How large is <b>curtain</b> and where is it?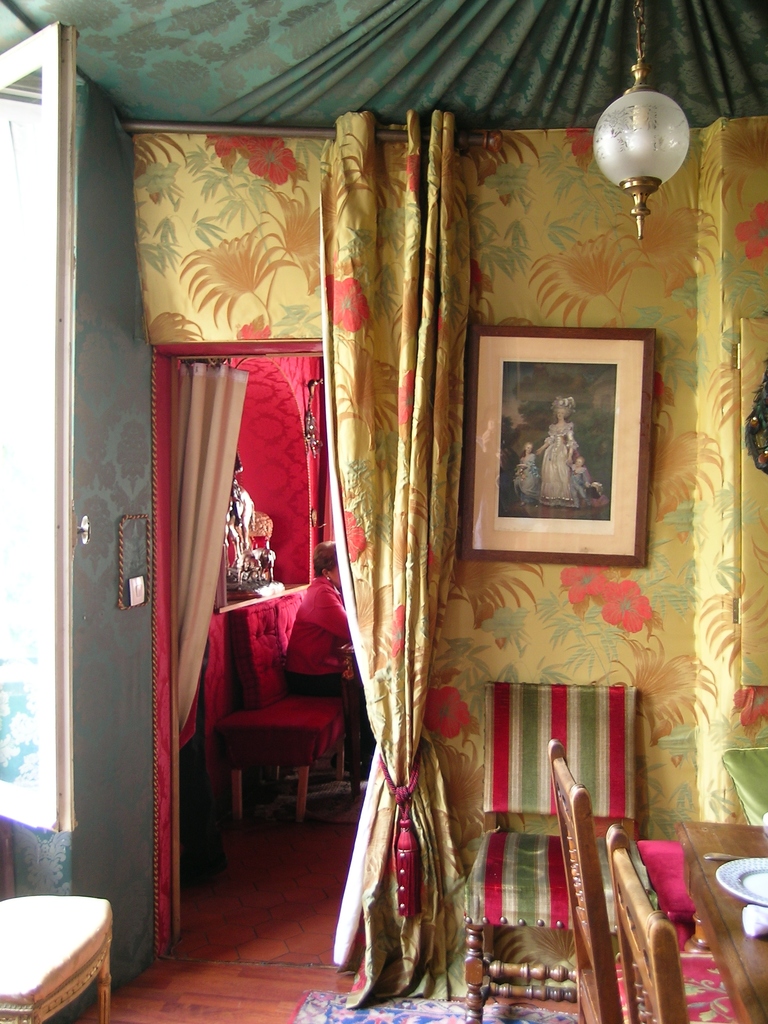
Bounding box: l=325, t=91, r=474, b=1012.
